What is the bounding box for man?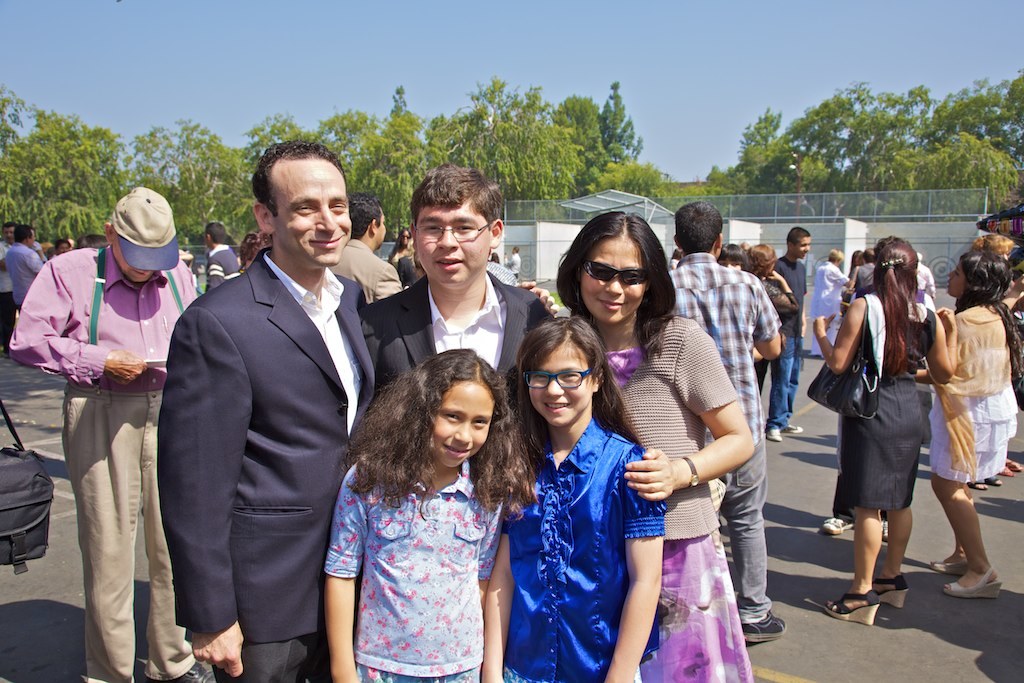
left=0, top=220, right=19, bottom=356.
